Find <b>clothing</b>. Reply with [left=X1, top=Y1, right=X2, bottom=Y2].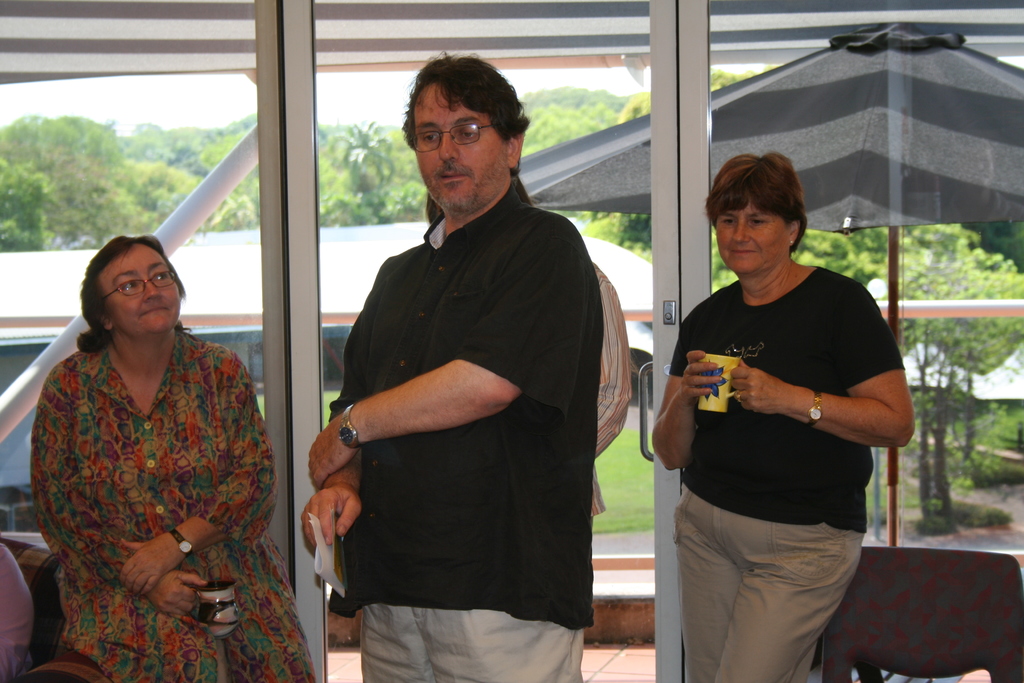
[left=589, top=258, right=630, bottom=523].
